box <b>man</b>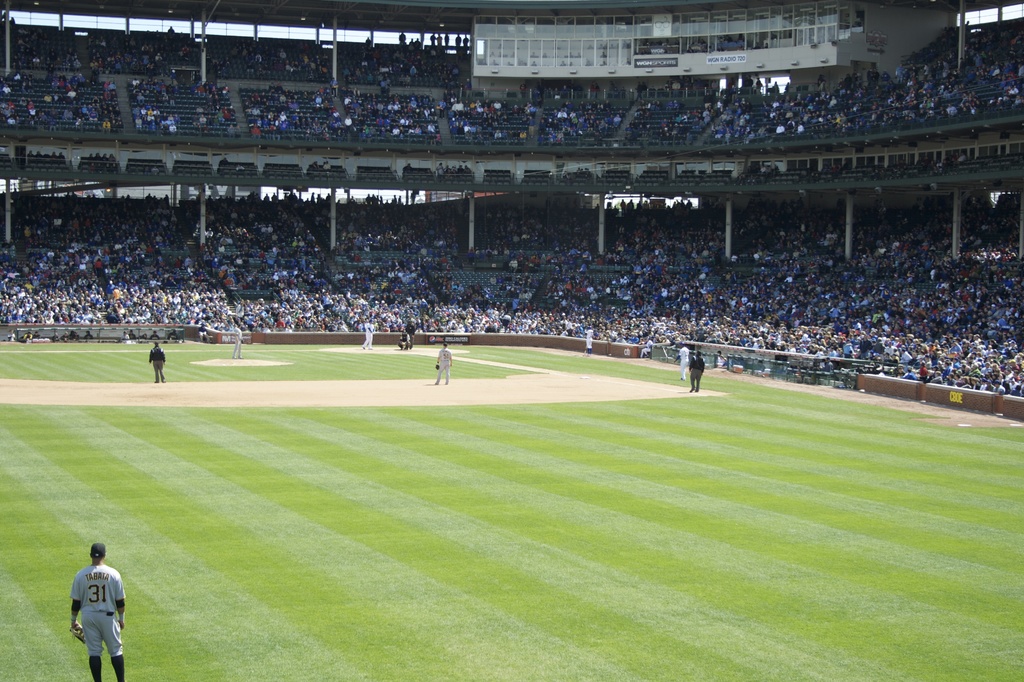
locate(435, 342, 452, 385)
